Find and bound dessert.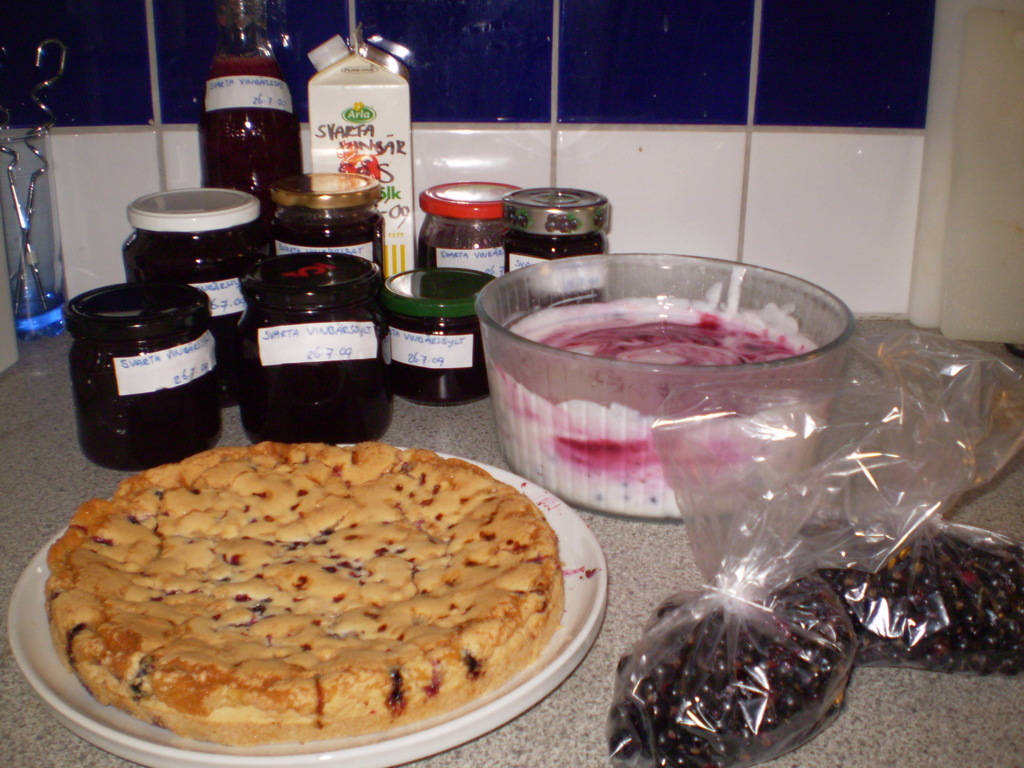
Bound: rect(41, 442, 595, 751).
